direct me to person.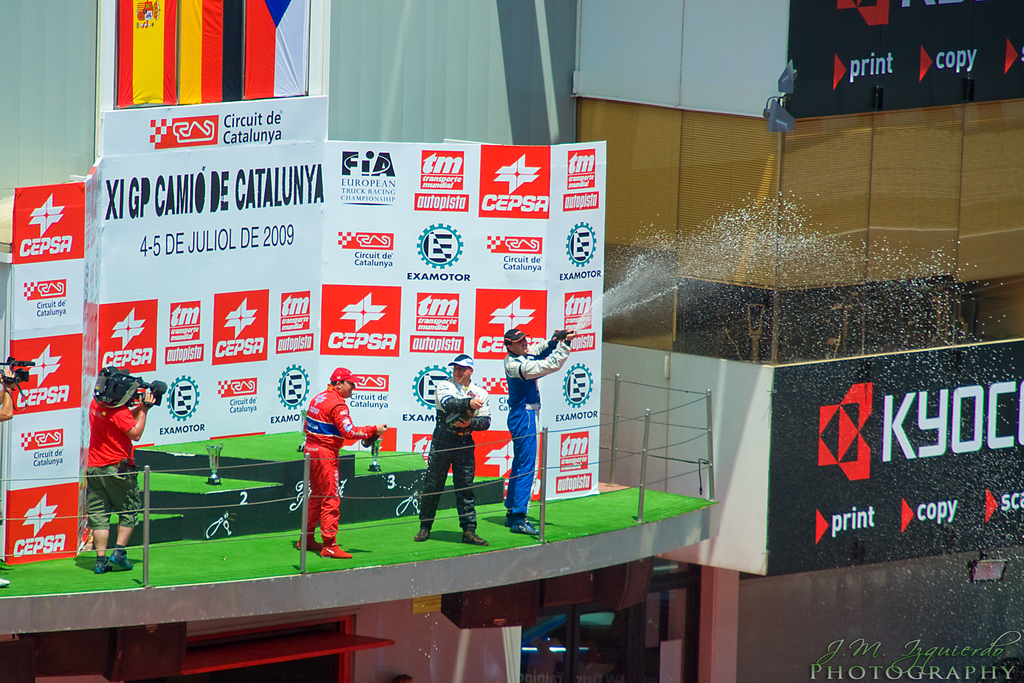
Direction: {"x1": 507, "y1": 331, "x2": 573, "y2": 540}.
